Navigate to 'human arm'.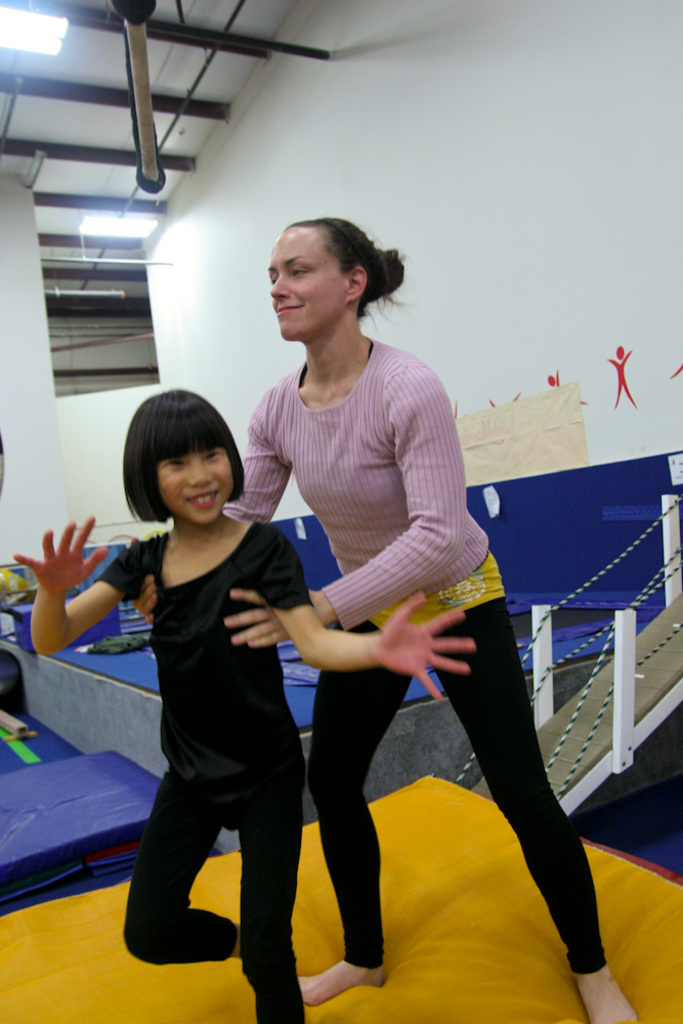
Navigation target: <box>618,346,629,365</box>.
